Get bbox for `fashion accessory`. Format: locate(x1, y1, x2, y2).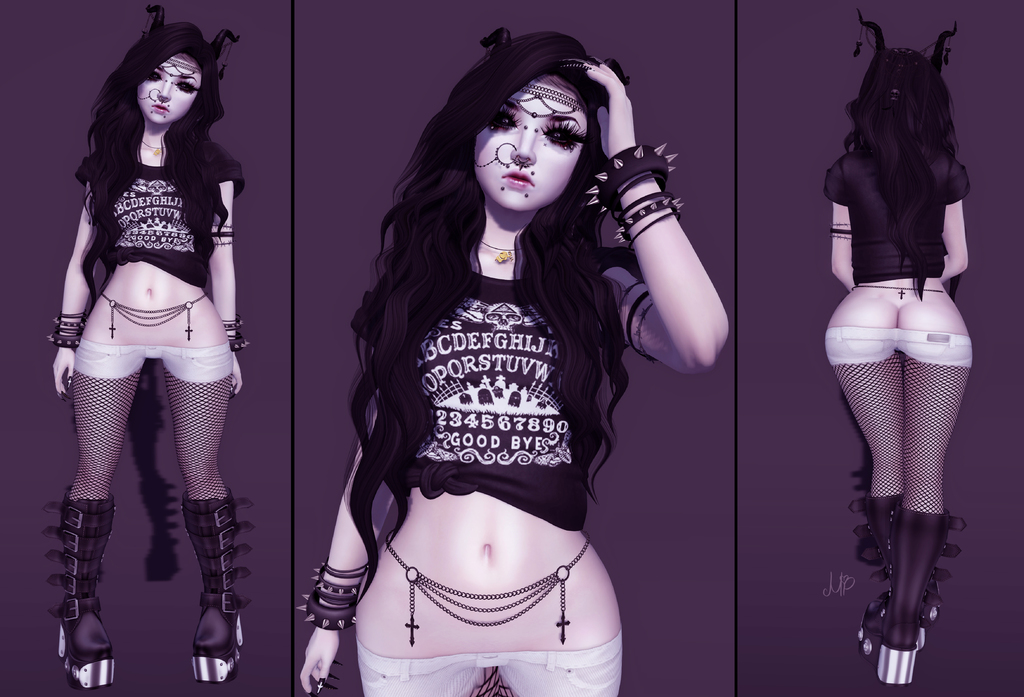
locate(382, 529, 592, 650).
